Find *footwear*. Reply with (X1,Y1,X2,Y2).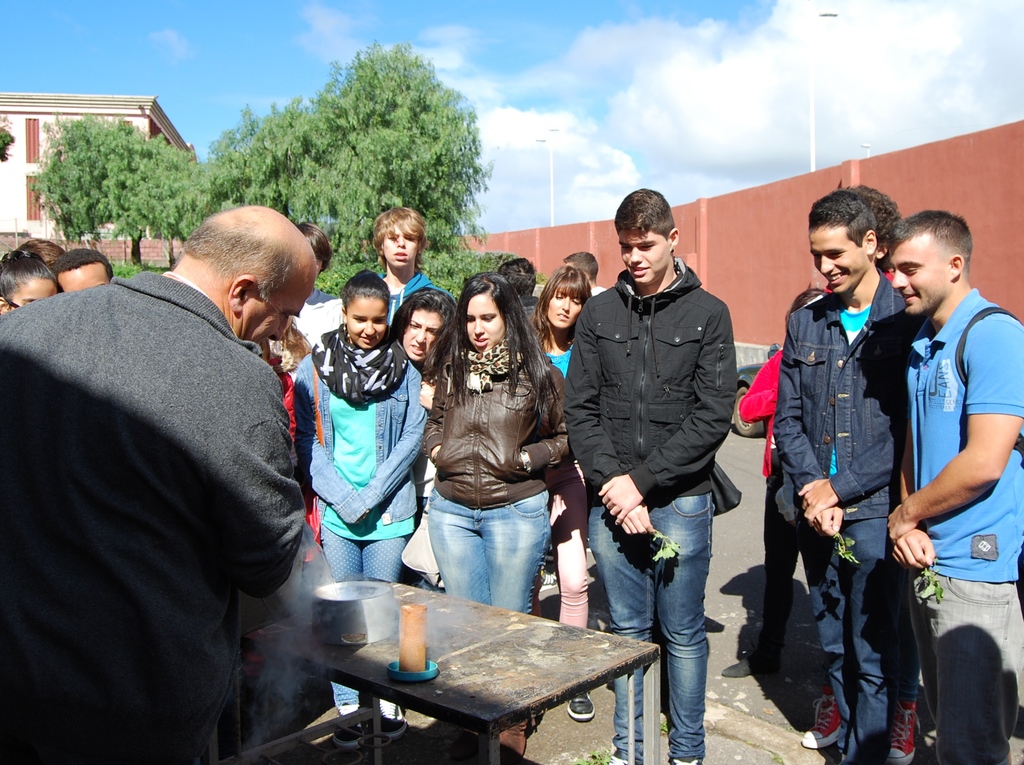
(336,709,366,746).
